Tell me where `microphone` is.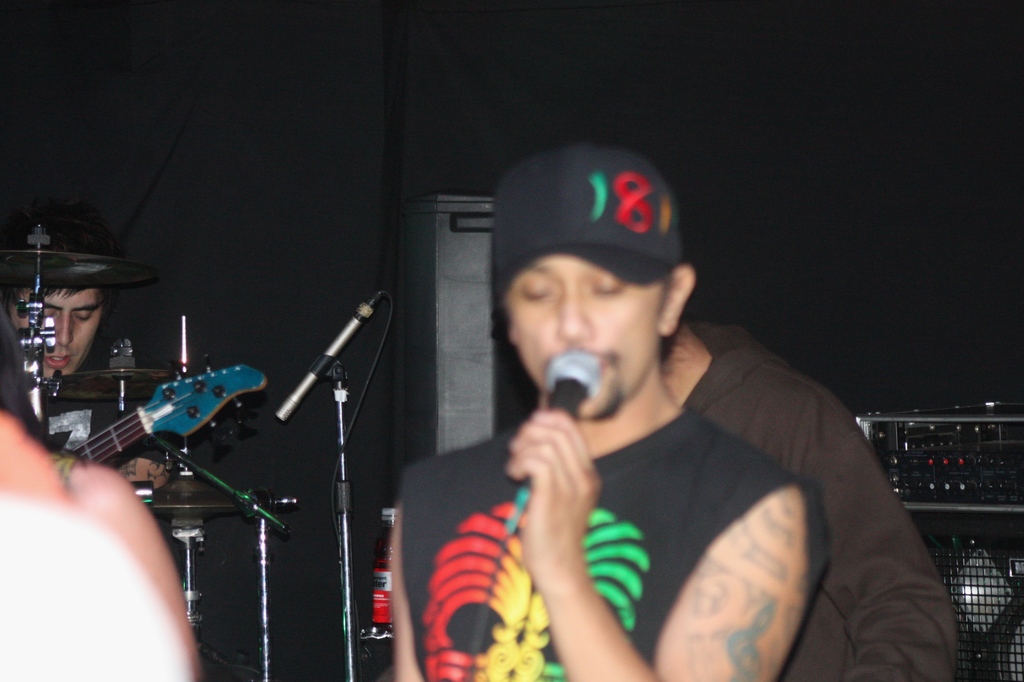
`microphone` is at <bbox>500, 345, 601, 544</bbox>.
